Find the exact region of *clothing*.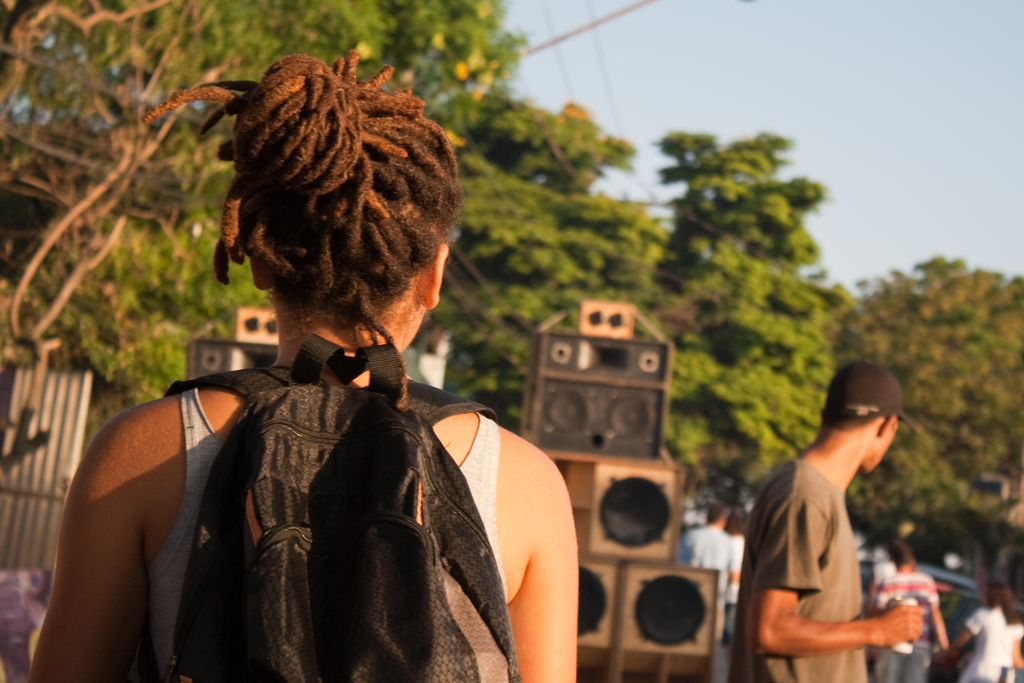
Exact region: 941 600 1019 682.
